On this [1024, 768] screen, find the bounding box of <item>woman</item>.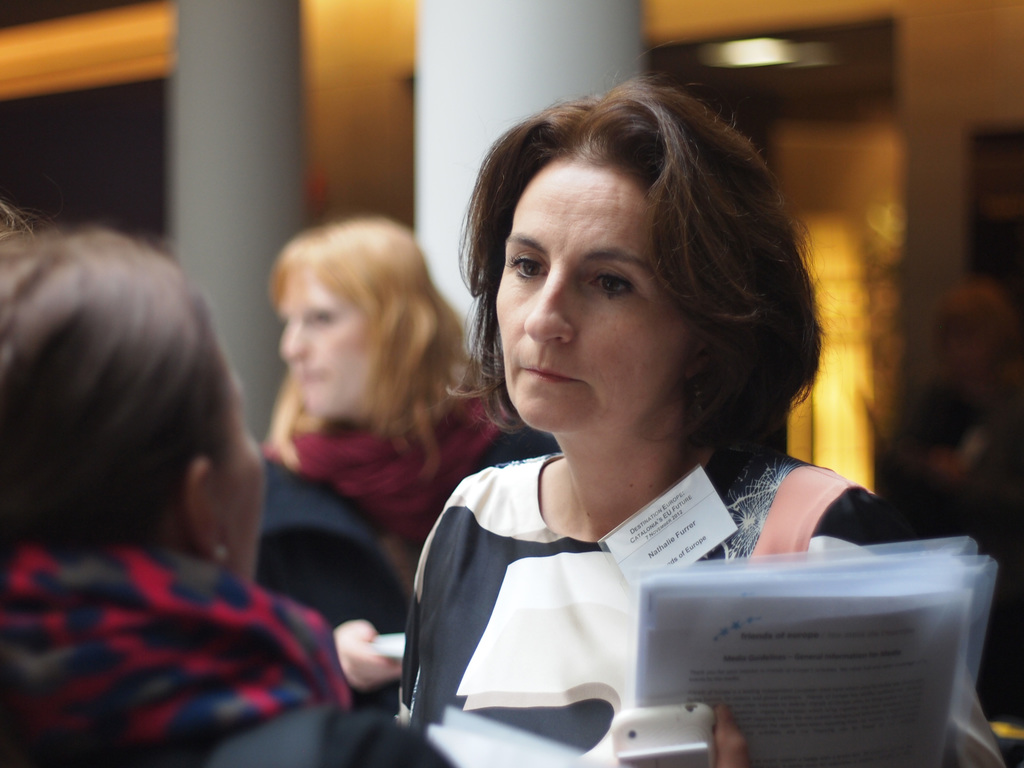
Bounding box: pyautogui.locateOnScreen(0, 200, 461, 767).
